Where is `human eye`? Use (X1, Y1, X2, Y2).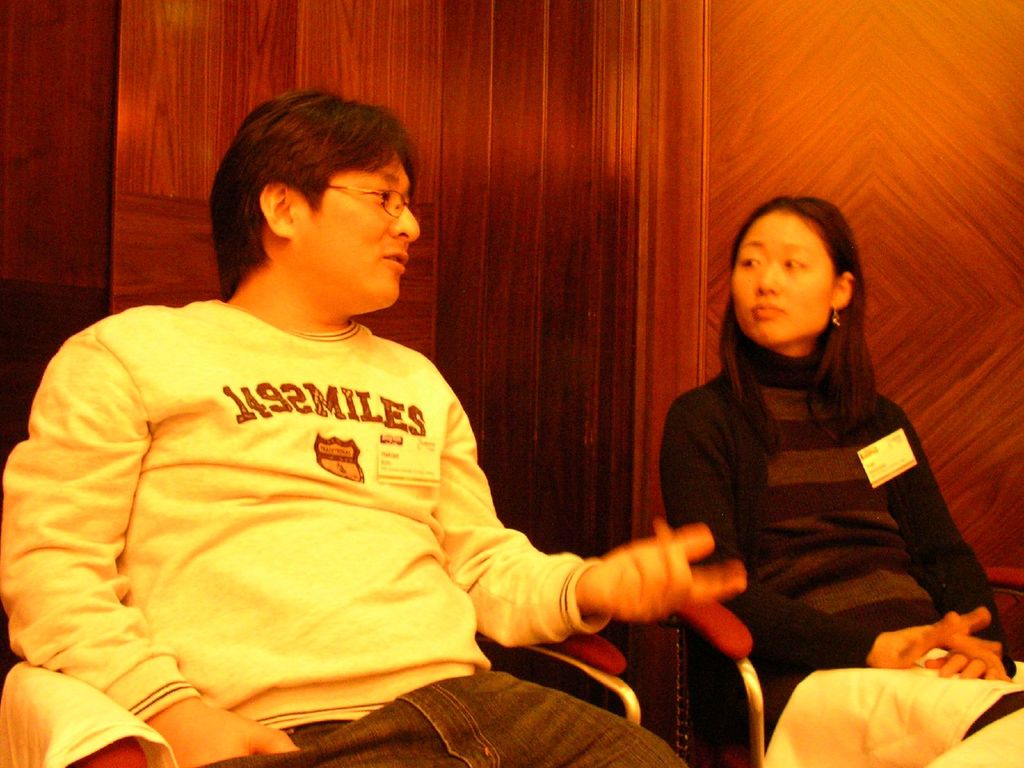
(779, 252, 807, 275).
